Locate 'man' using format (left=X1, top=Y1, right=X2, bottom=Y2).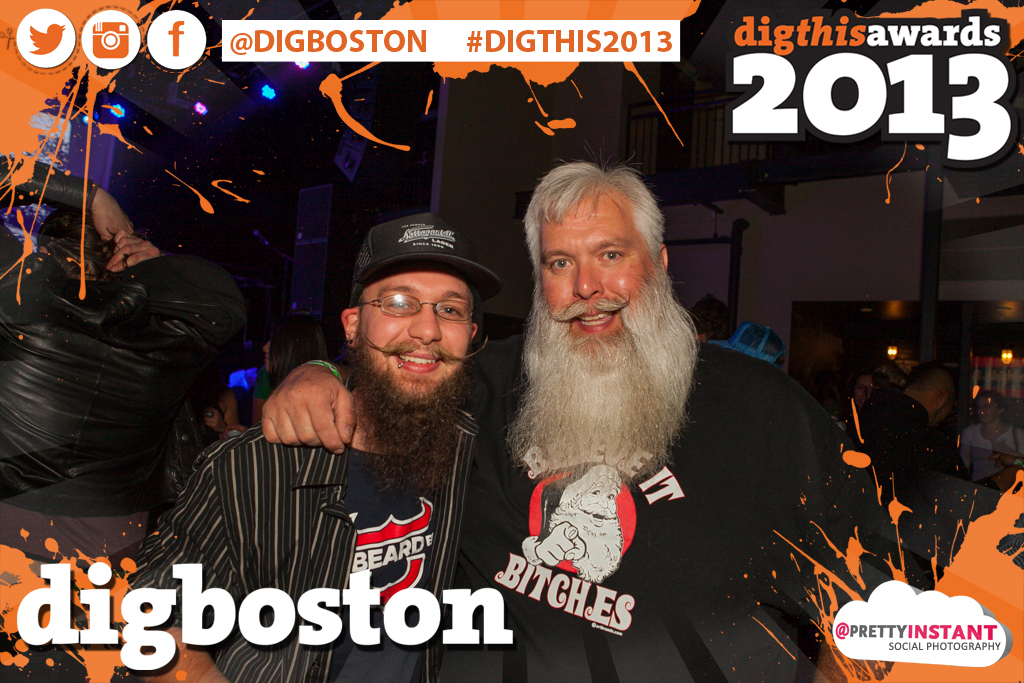
(left=258, top=139, right=881, bottom=682).
